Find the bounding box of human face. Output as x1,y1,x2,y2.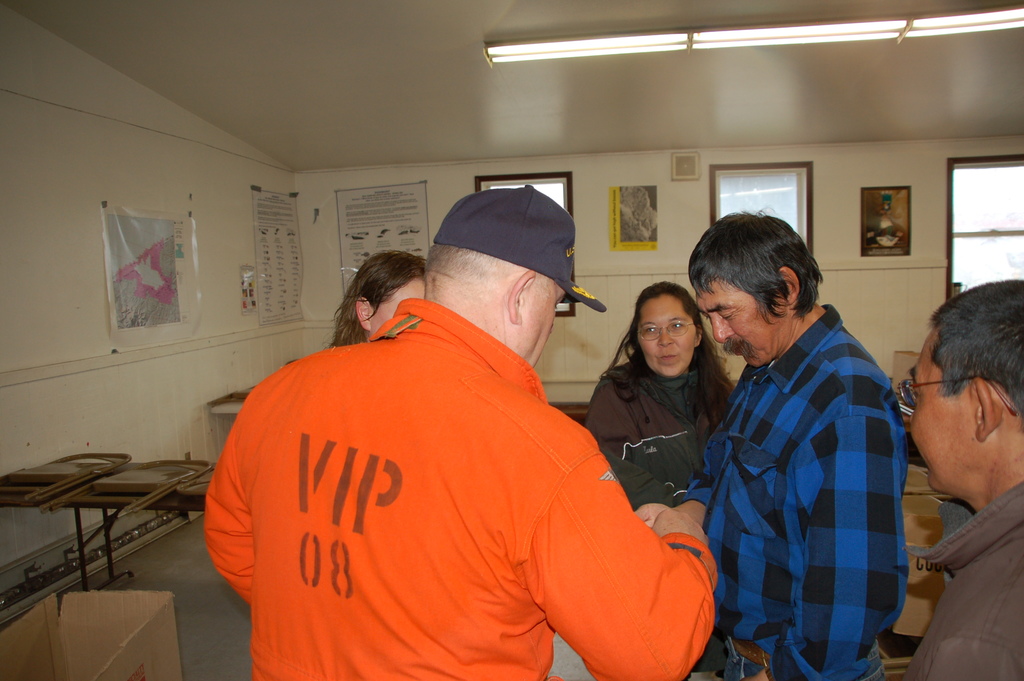
636,291,699,372.
